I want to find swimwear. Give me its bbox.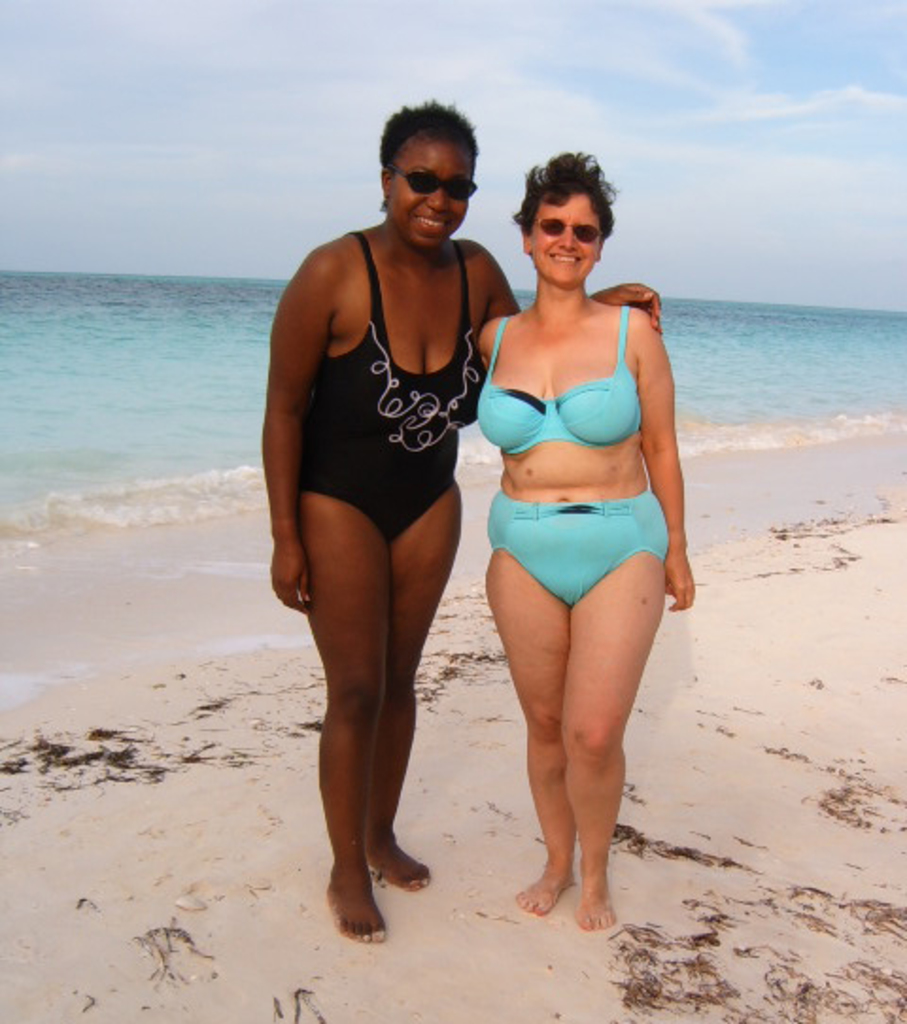
[left=304, top=225, right=493, bottom=538].
